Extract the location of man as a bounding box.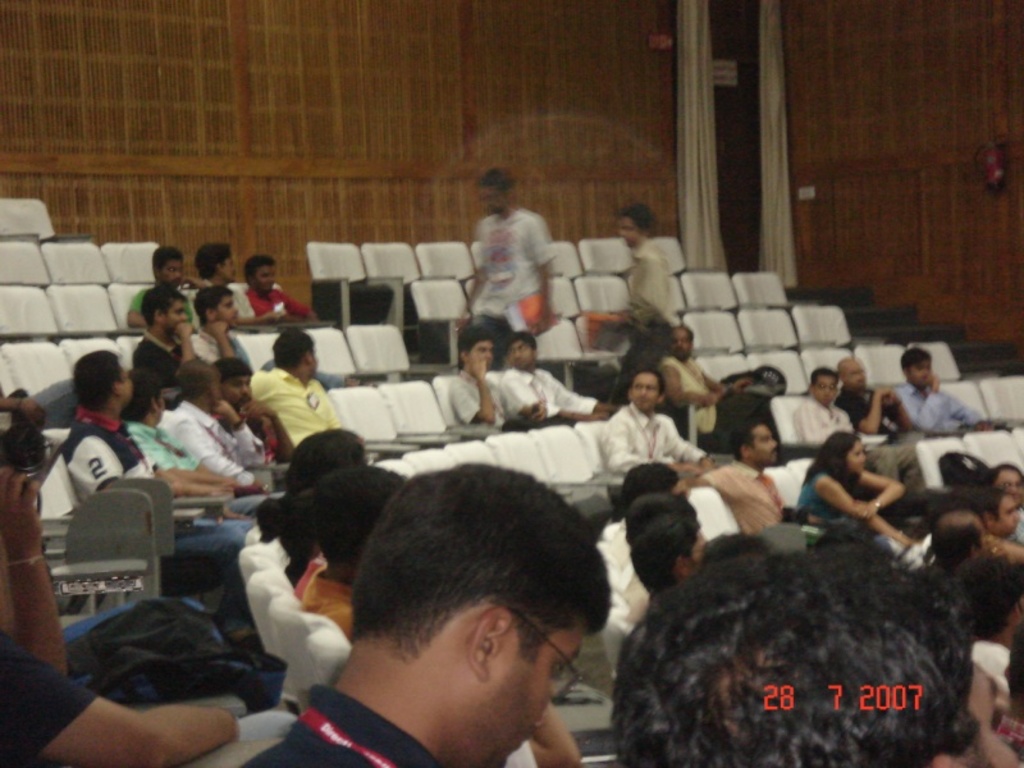
detection(209, 351, 301, 468).
